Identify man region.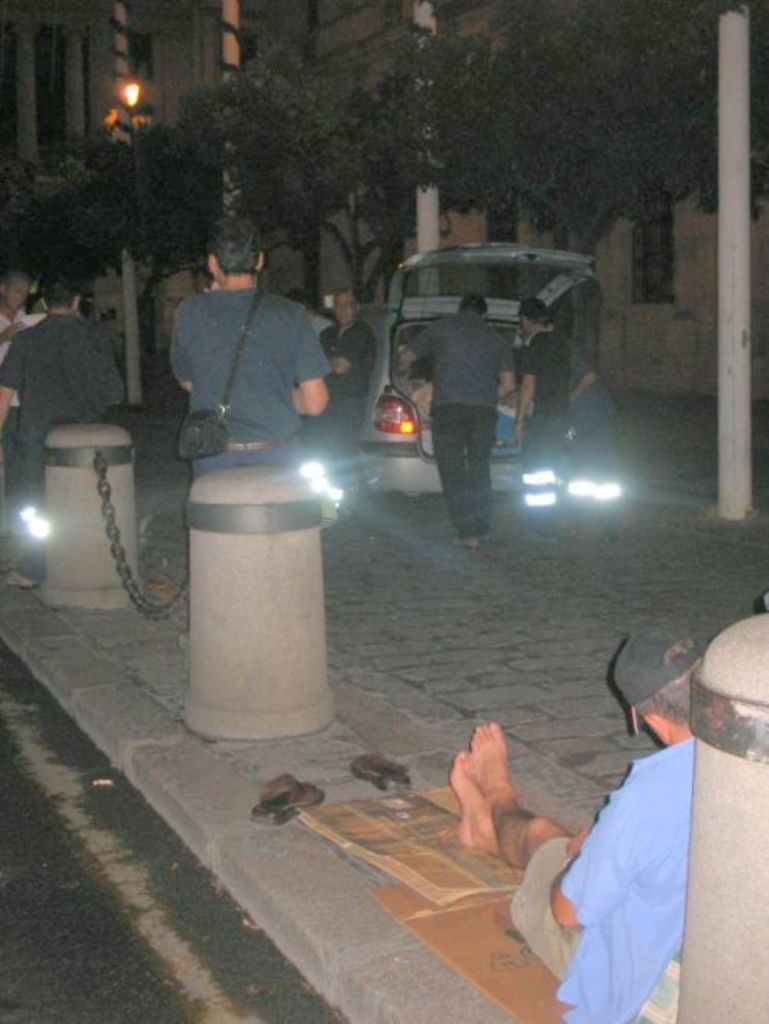
Region: crop(148, 248, 377, 504).
